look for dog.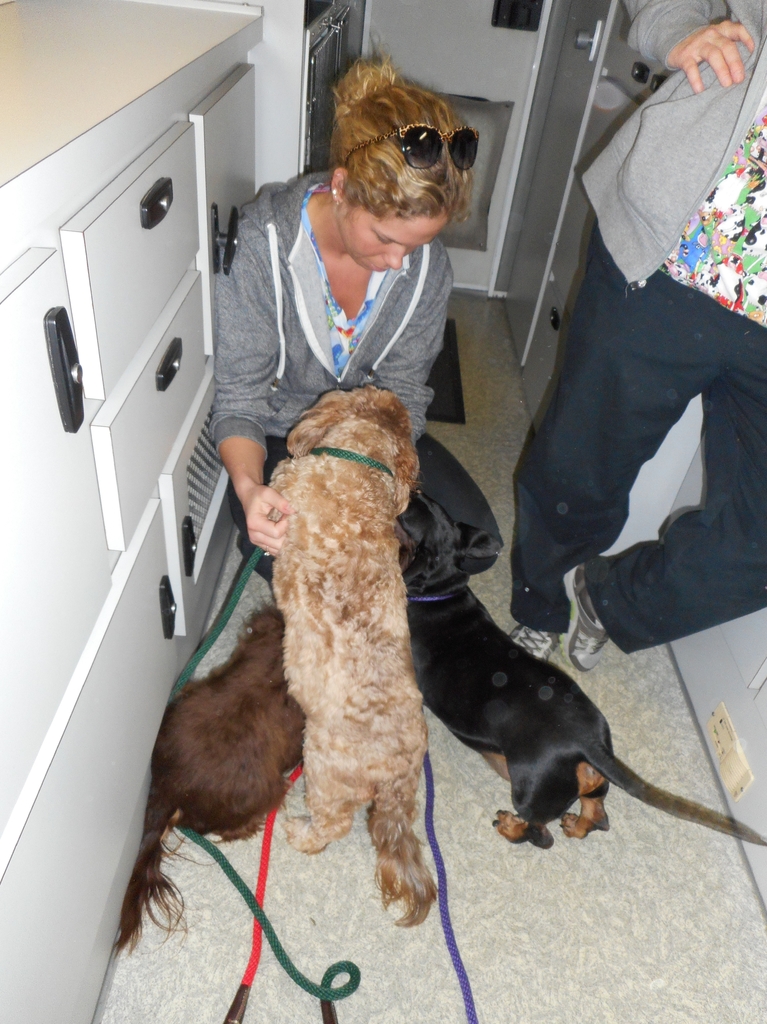
Found: BBox(392, 487, 766, 847).
